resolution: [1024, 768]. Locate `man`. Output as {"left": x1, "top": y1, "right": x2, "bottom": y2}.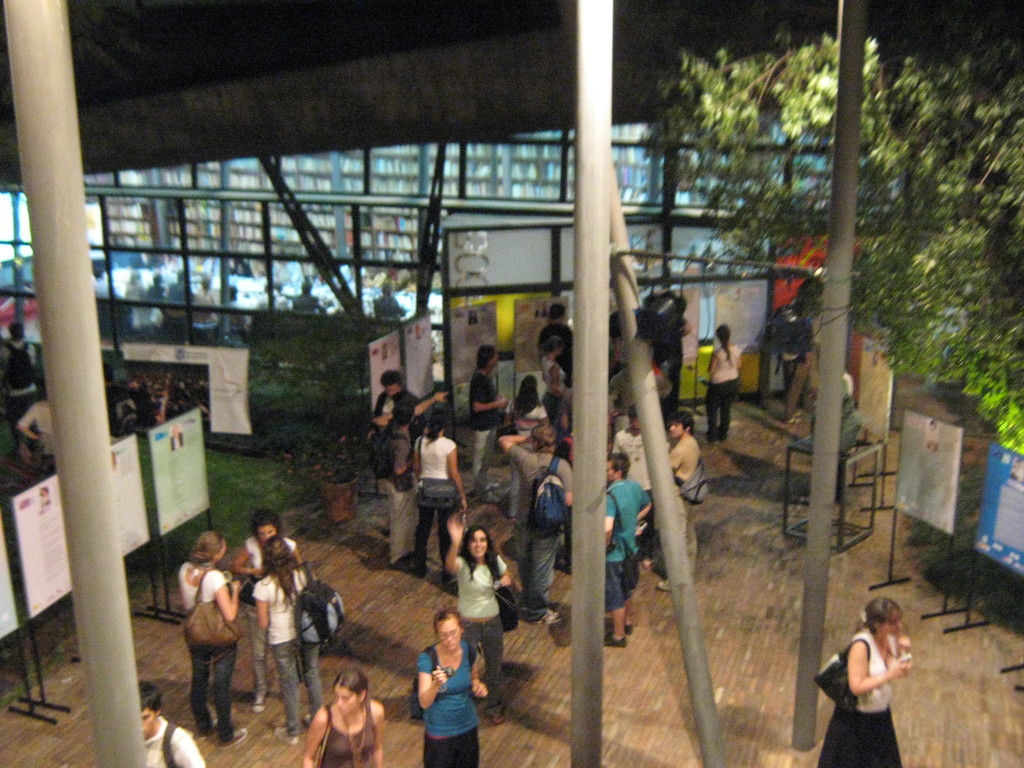
{"left": 537, "top": 302, "right": 577, "bottom": 384}.
